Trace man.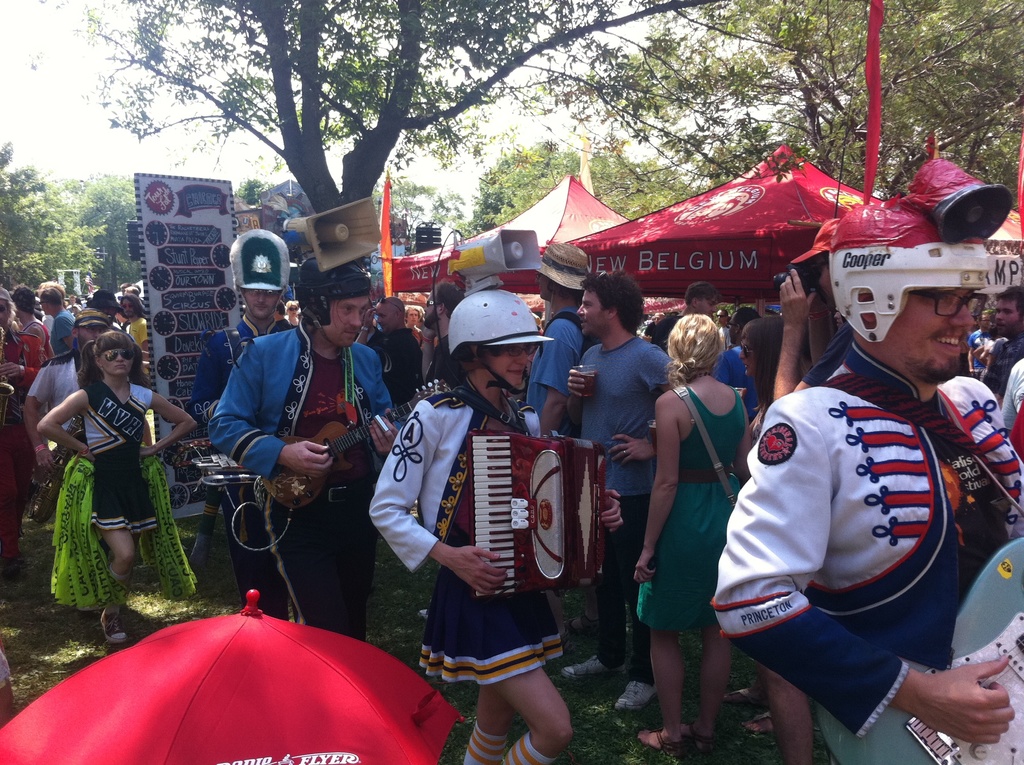
Traced to Rect(7, 286, 56, 354).
